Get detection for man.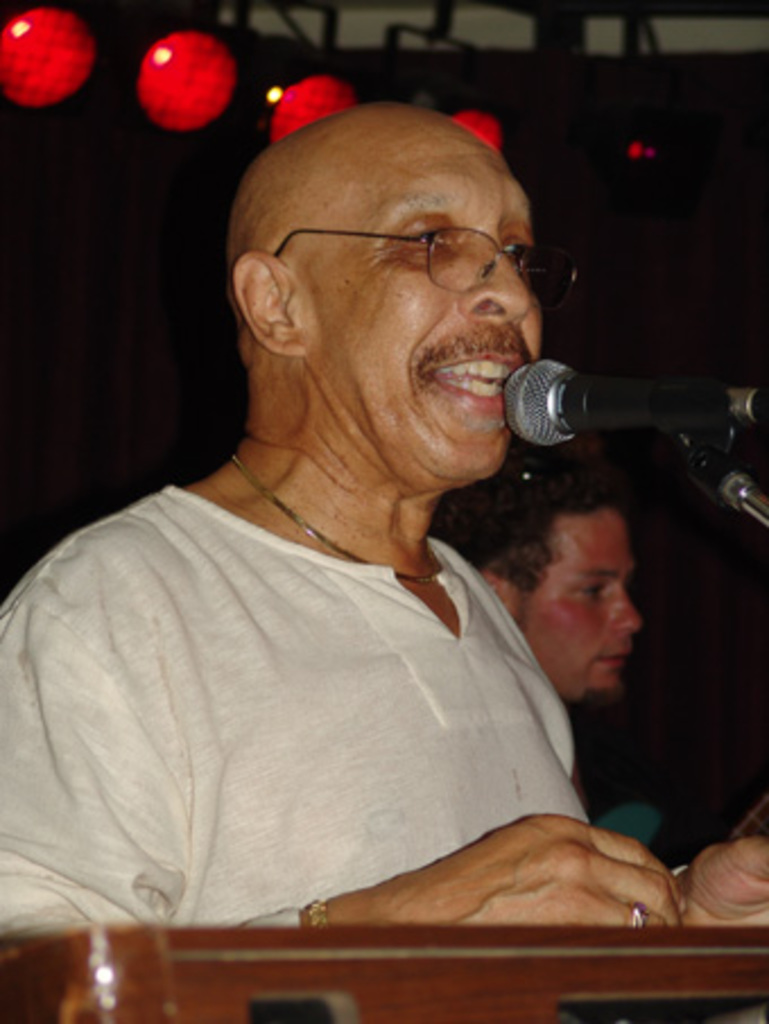
Detection: <box>441,445,654,710</box>.
